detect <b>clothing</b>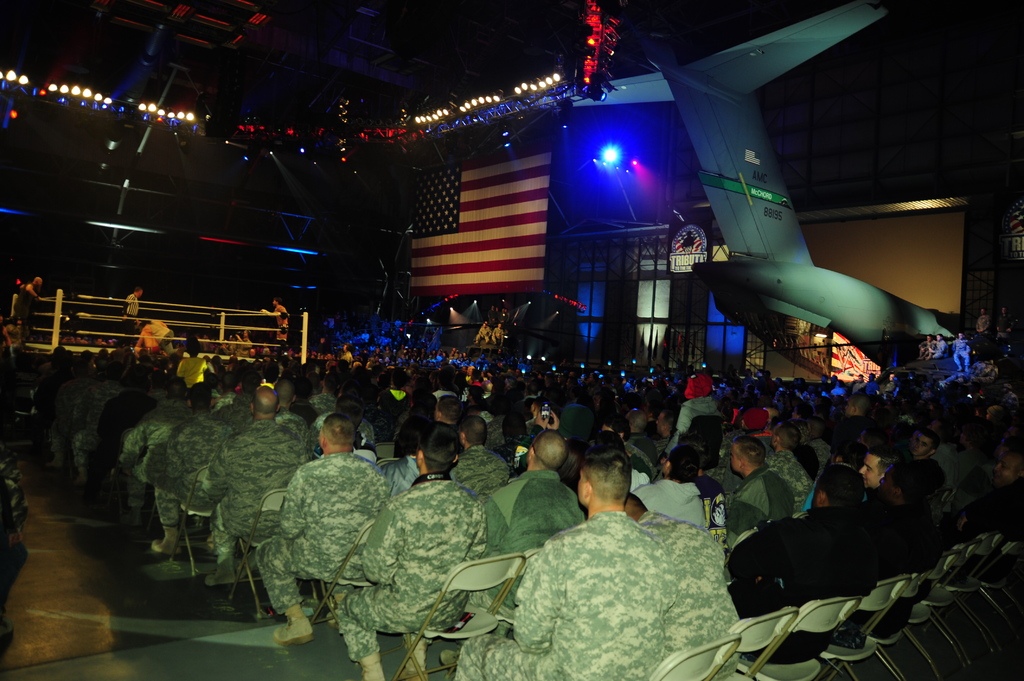
[x1=735, y1=406, x2=771, y2=437]
